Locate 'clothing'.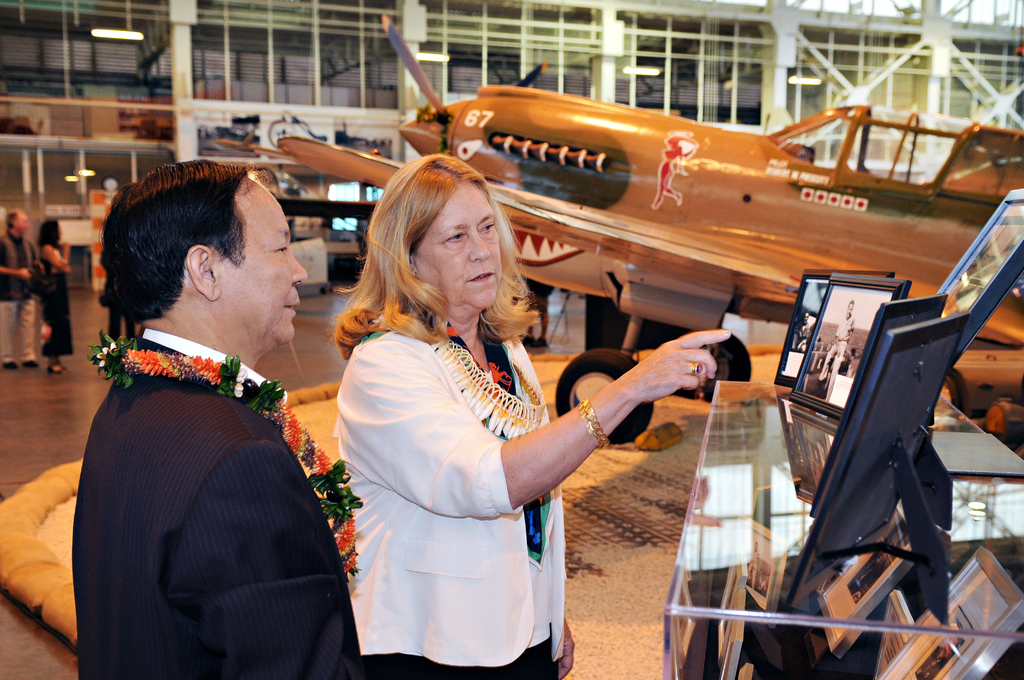
Bounding box: 332,269,601,664.
